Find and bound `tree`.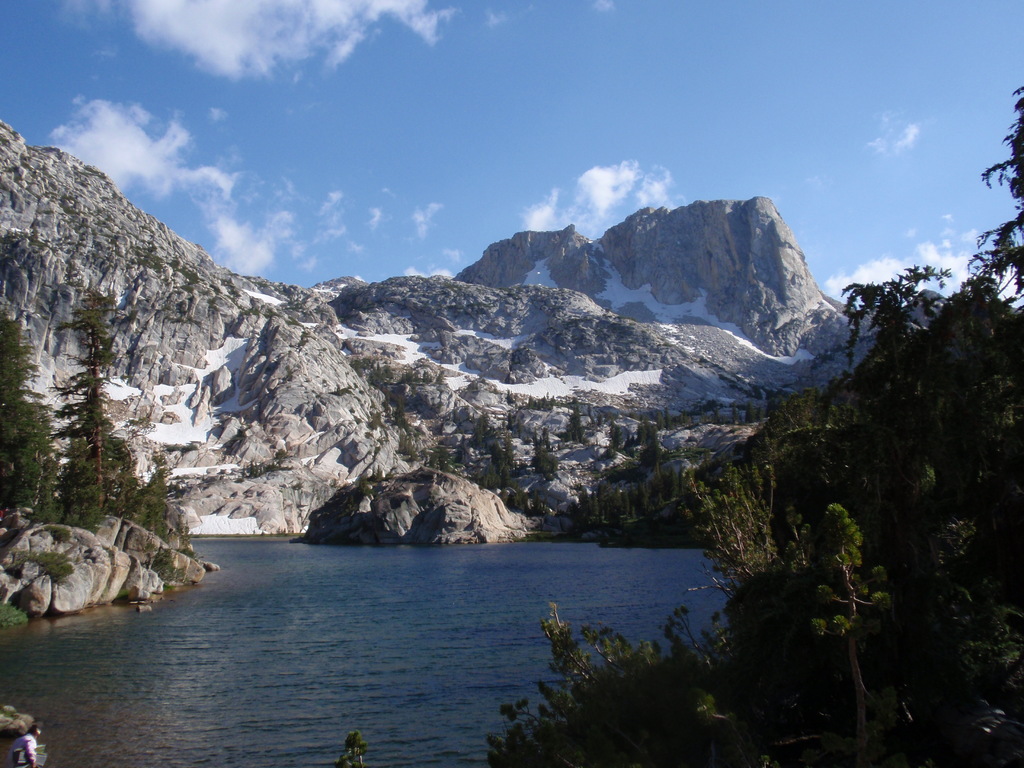
Bound: Rect(712, 404, 723, 425).
